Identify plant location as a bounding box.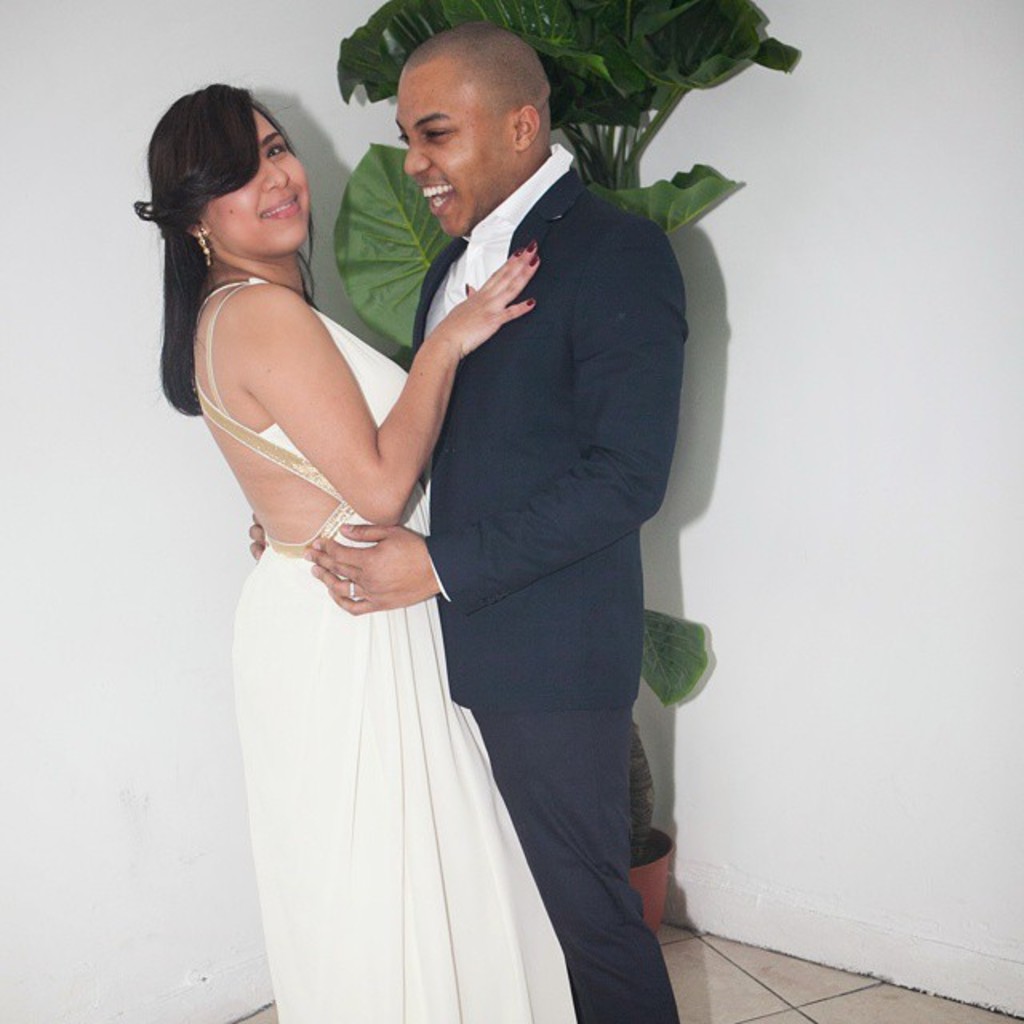
detection(333, 0, 803, 723).
